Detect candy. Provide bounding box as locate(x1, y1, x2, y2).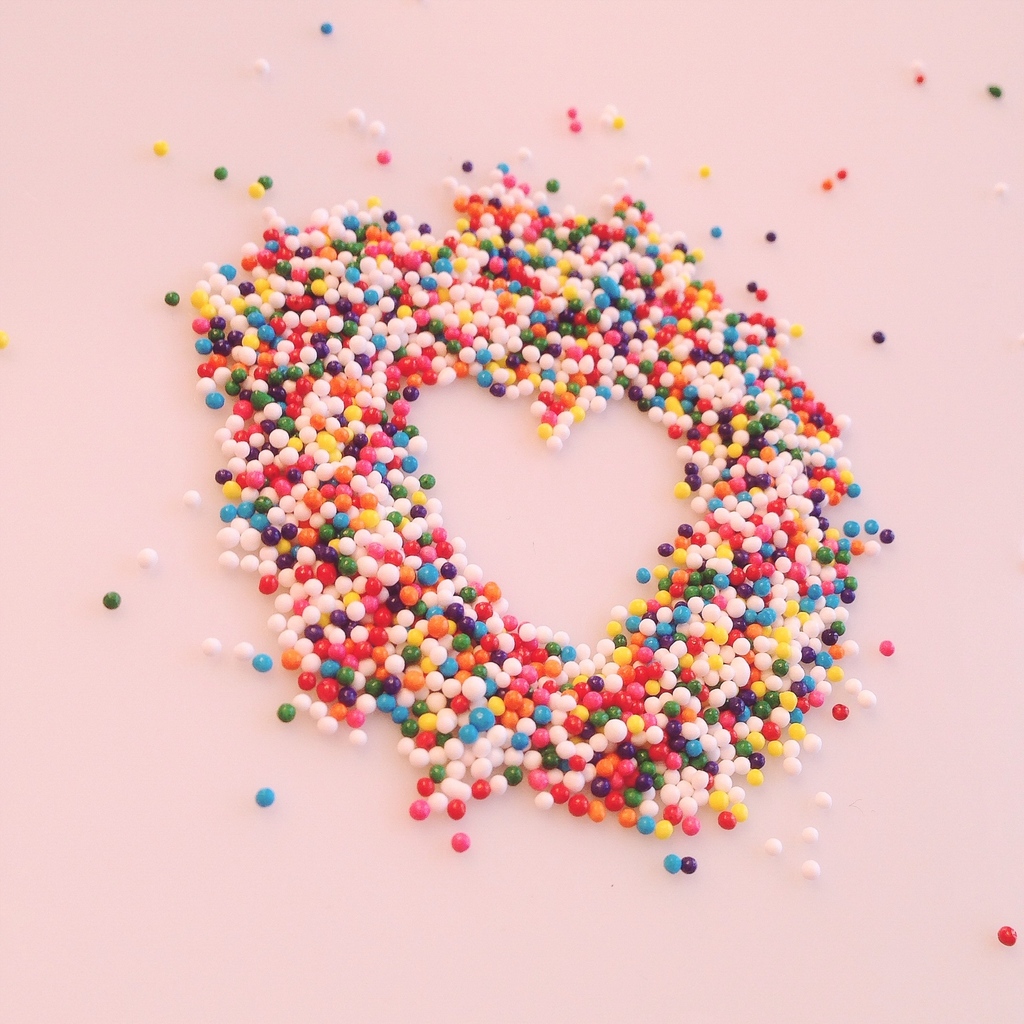
locate(447, 832, 474, 857).
